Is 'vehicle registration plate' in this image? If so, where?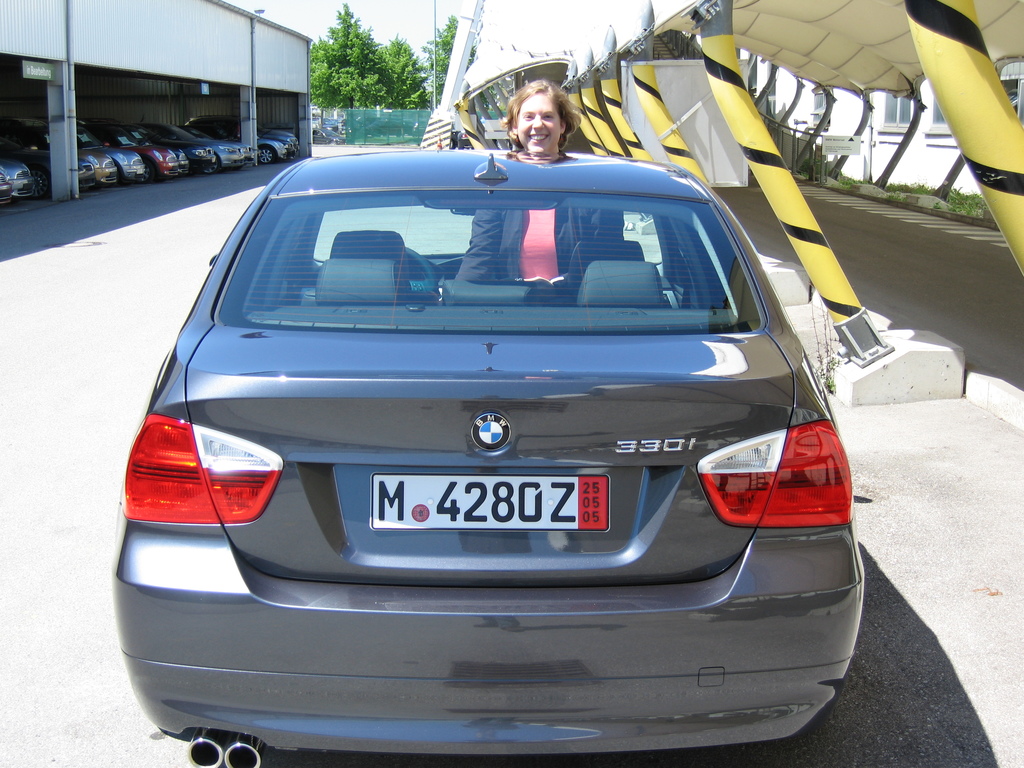
Yes, at l=369, t=470, r=609, b=532.
